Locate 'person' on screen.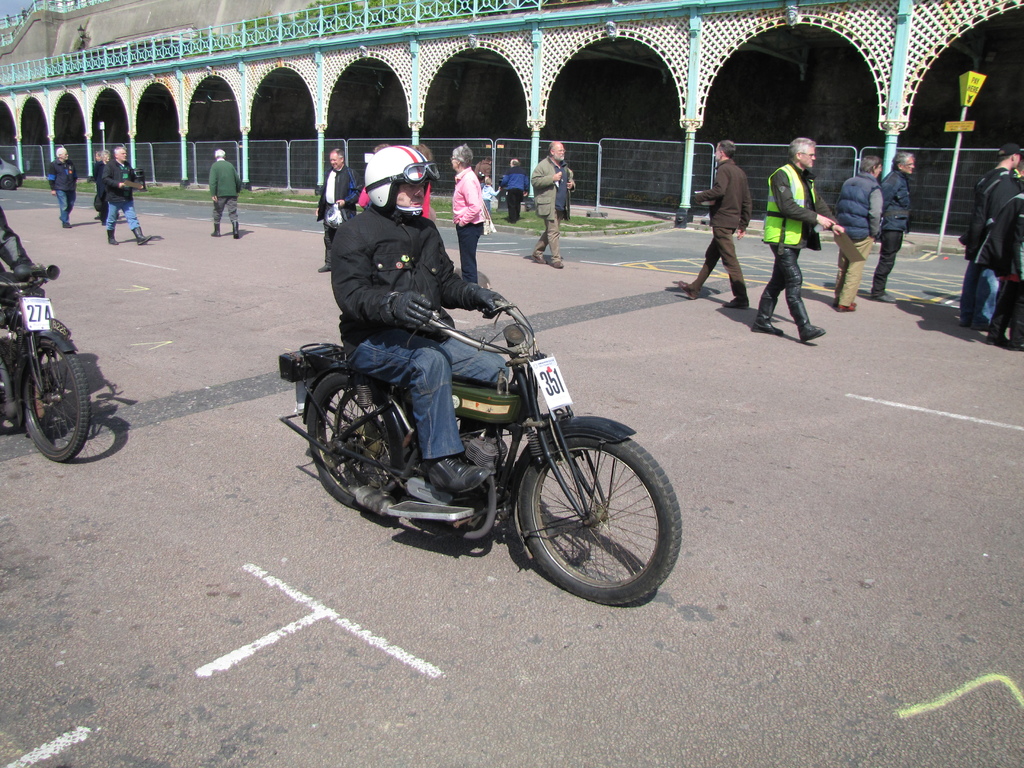
On screen at (446, 145, 484, 287).
